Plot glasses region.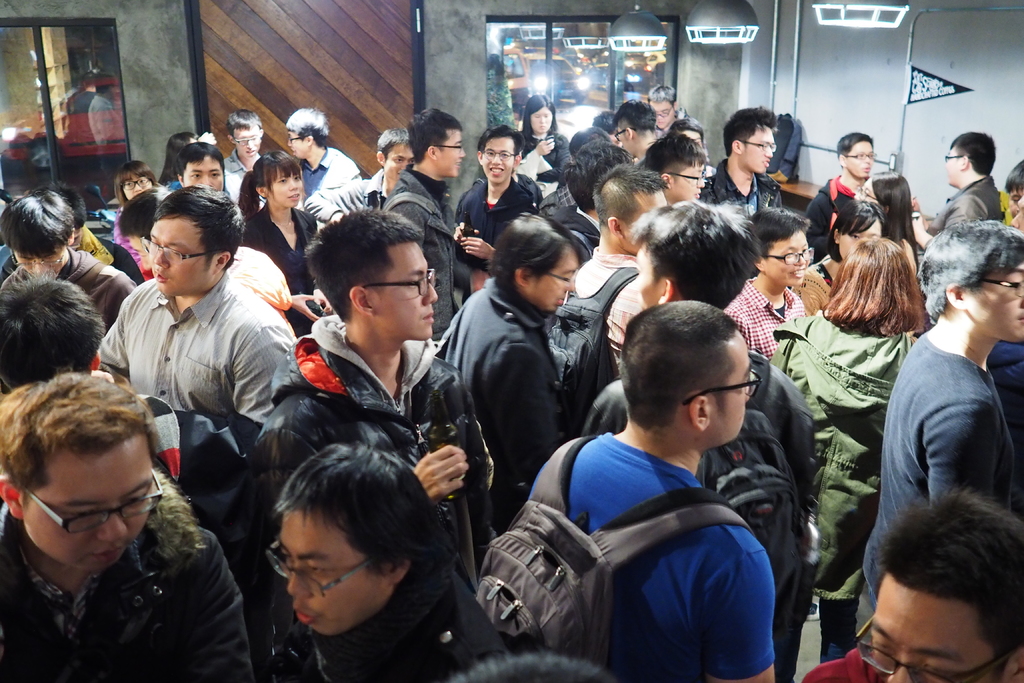
Plotted at Rect(427, 140, 462, 150).
